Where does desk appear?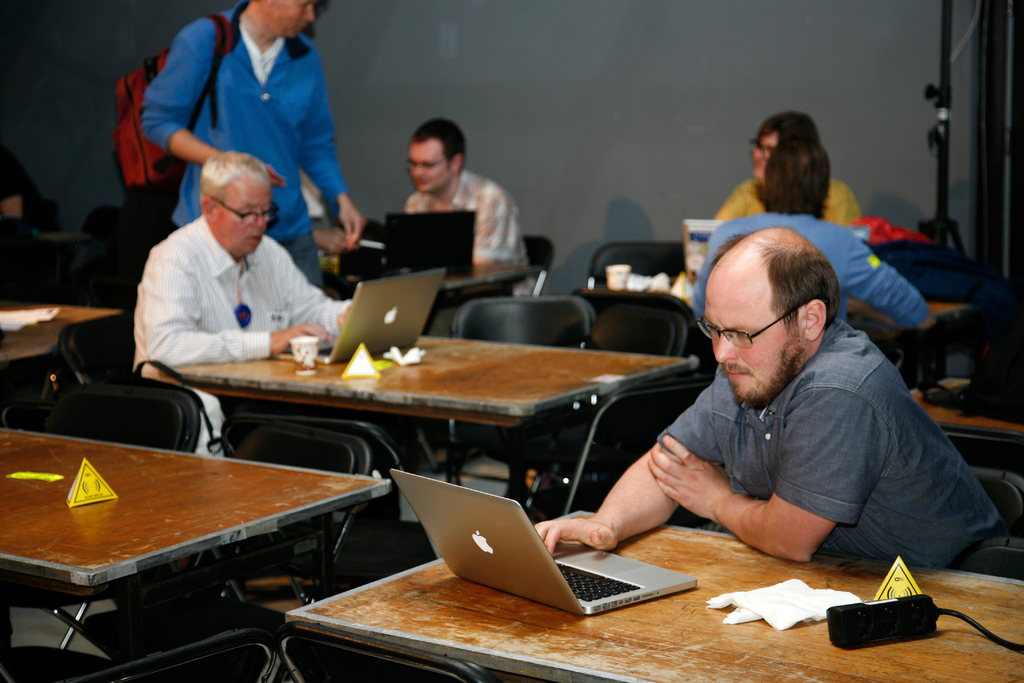
Appears at bbox(281, 506, 1023, 682).
